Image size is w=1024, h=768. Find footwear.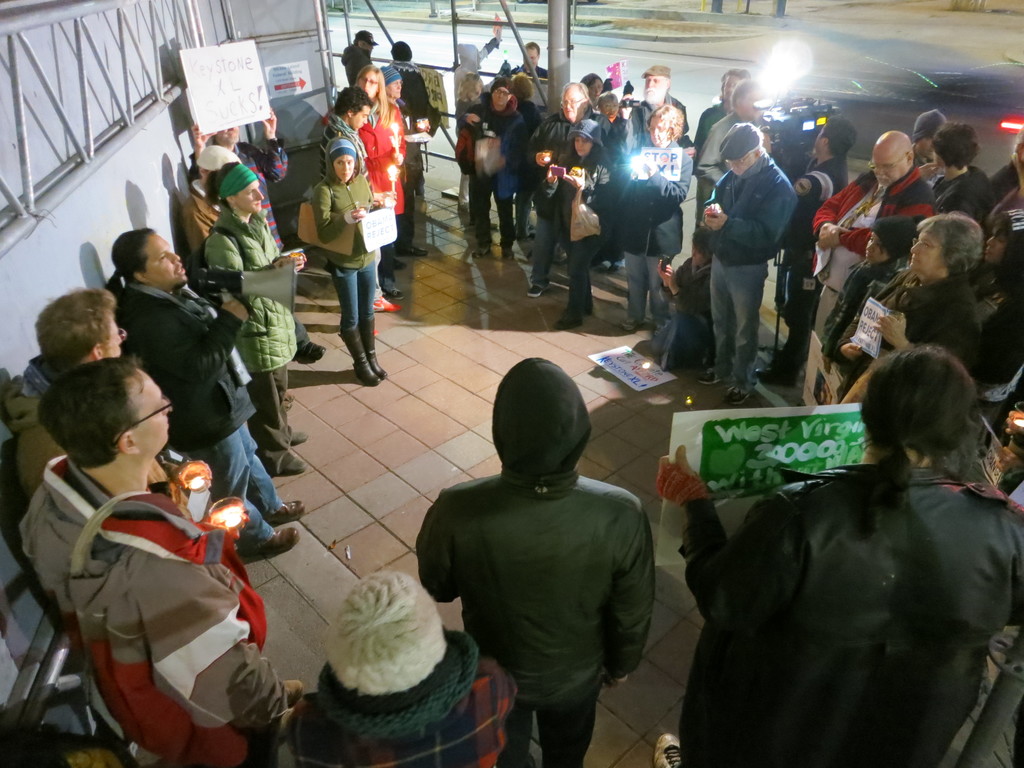
detection(655, 733, 684, 767).
